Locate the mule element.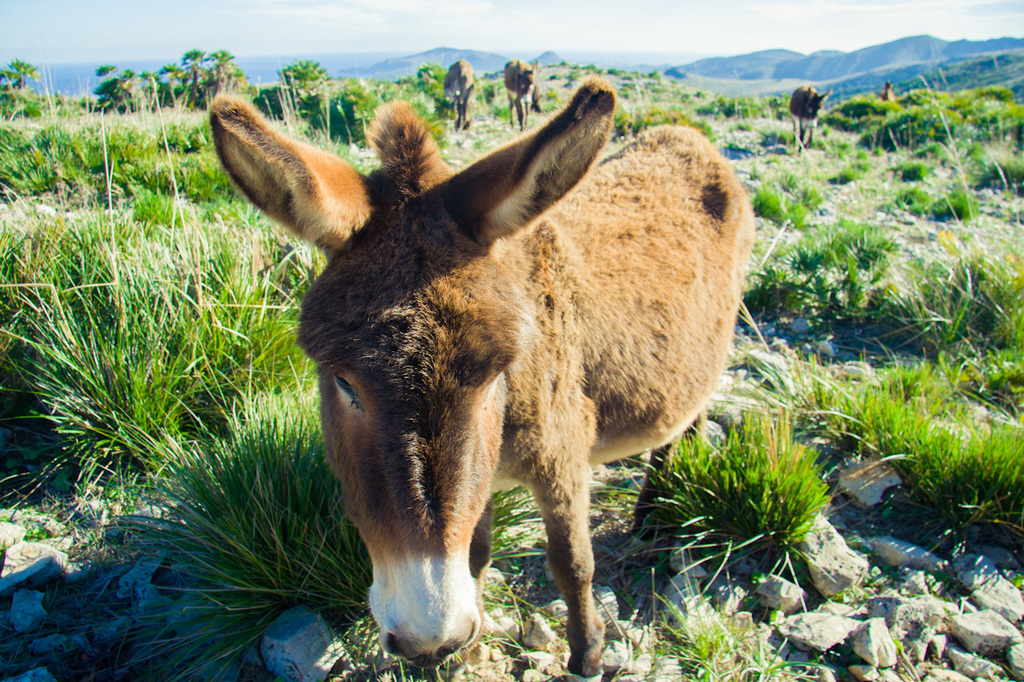
Element bbox: region(788, 84, 834, 150).
